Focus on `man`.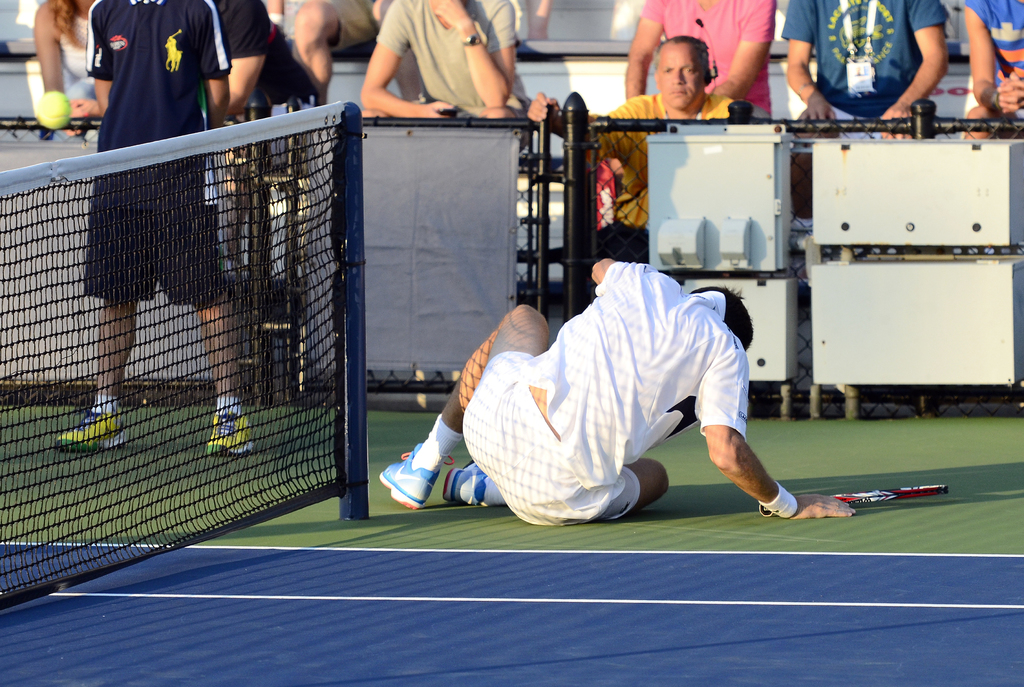
Focused at 260,0,375,109.
